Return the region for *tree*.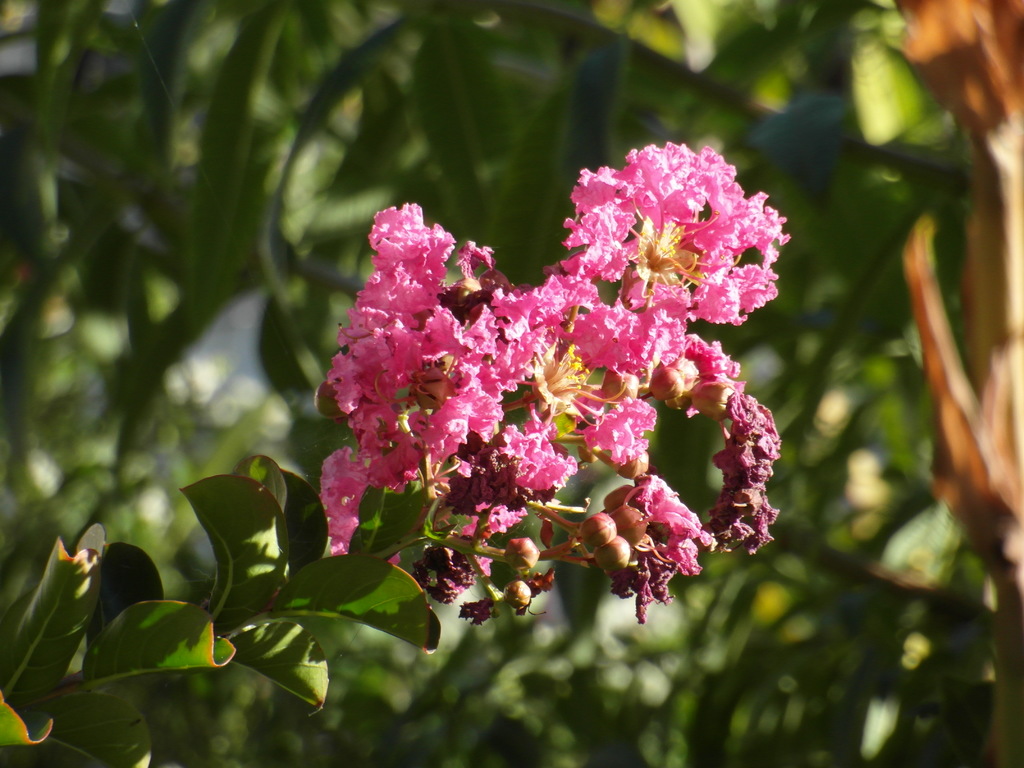
bbox=(0, 0, 1023, 767).
